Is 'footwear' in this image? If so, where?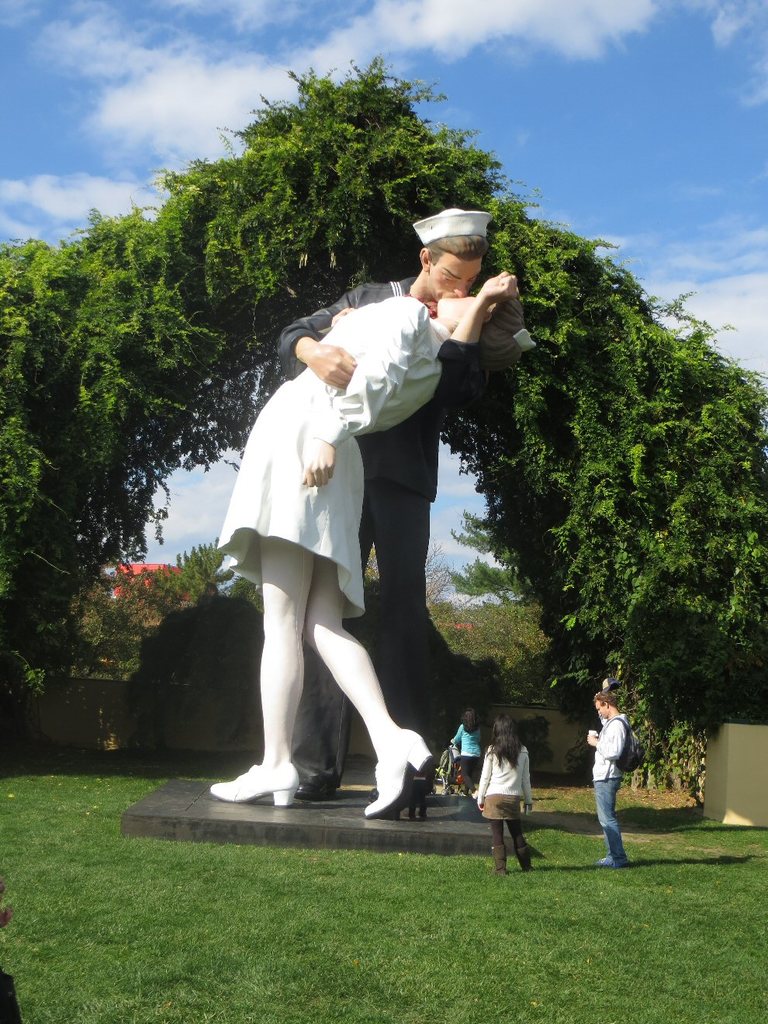
Yes, at [left=514, top=846, right=537, bottom=874].
